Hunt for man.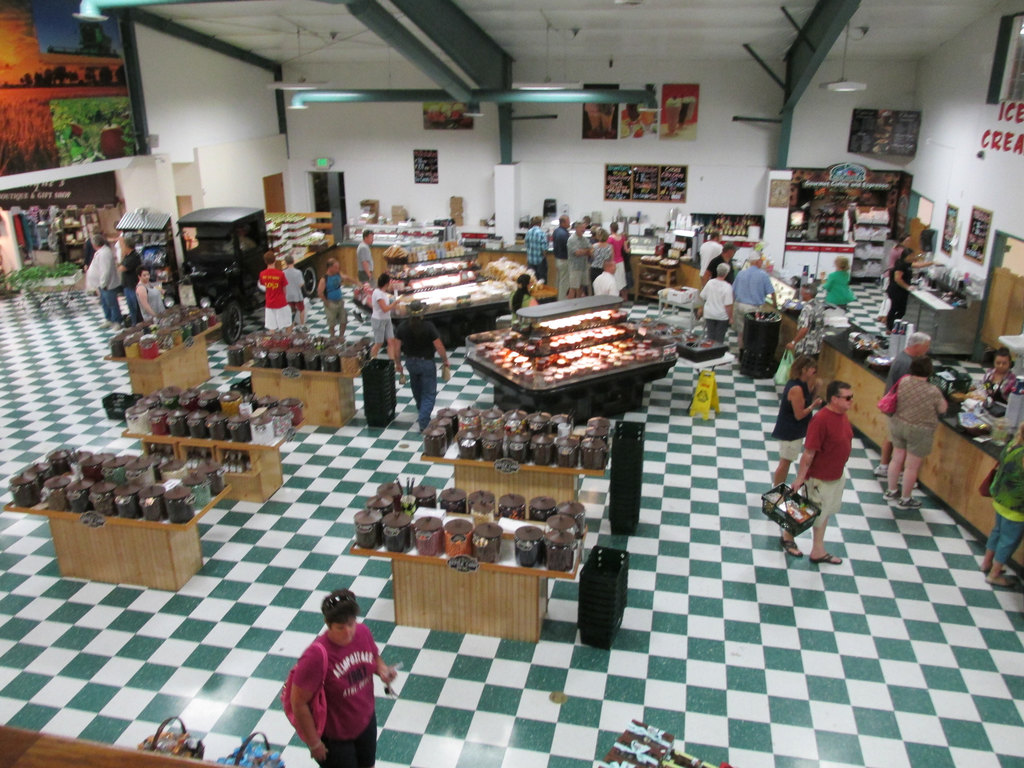
Hunted down at bbox=(123, 236, 144, 323).
